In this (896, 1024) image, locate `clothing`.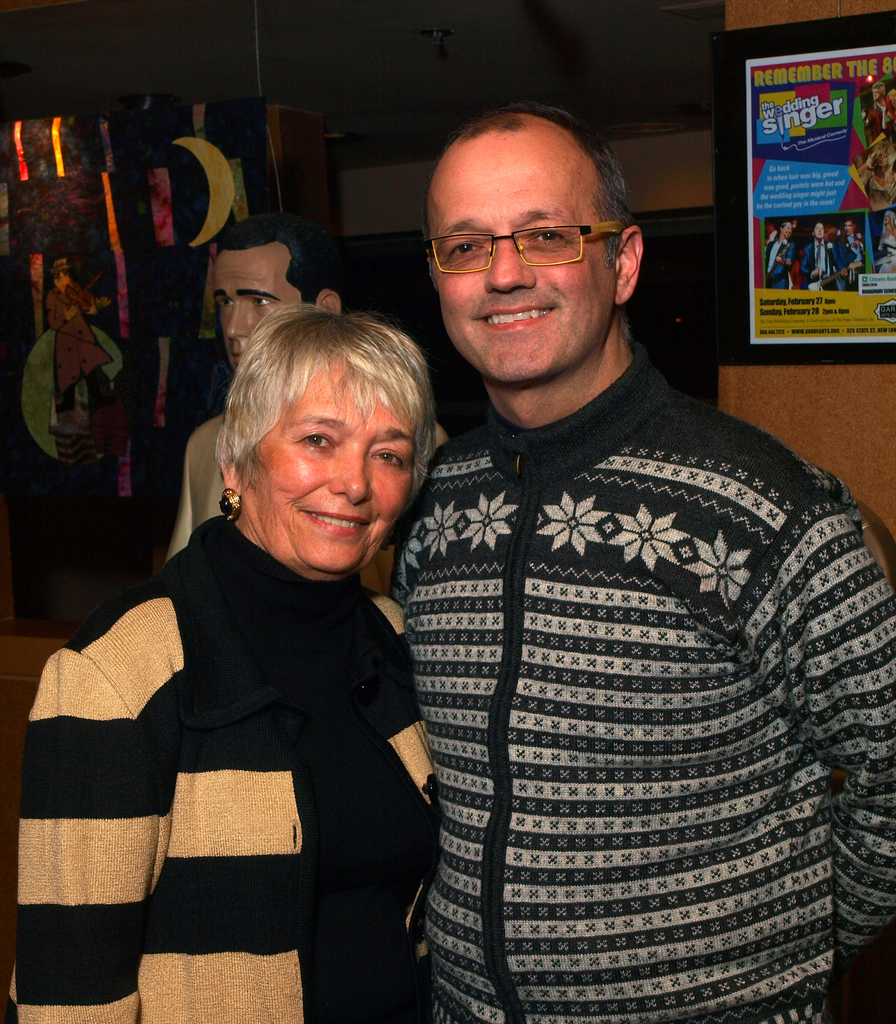
Bounding box: [x1=47, y1=280, x2=115, y2=424].
